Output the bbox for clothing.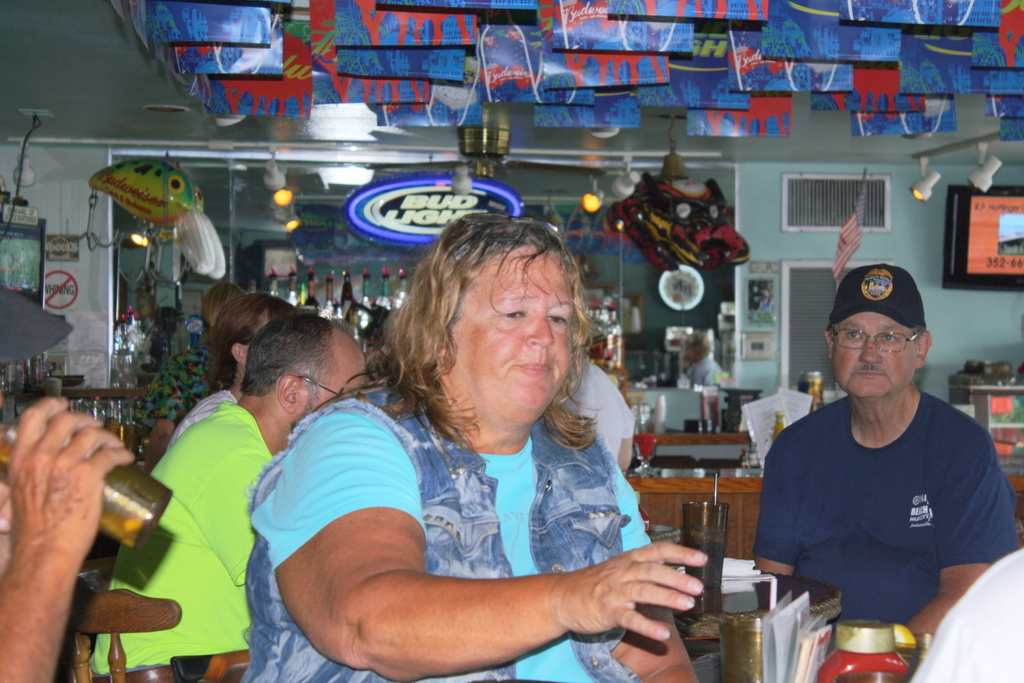
bbox=(88, 396, 277, 682).
